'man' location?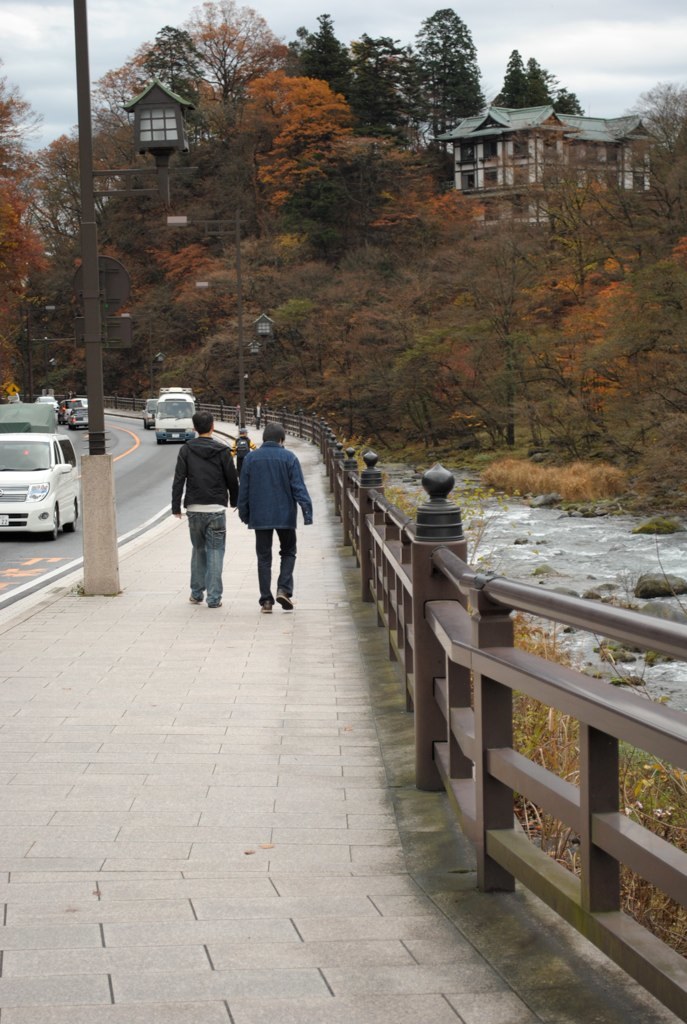
231,424,307,609
